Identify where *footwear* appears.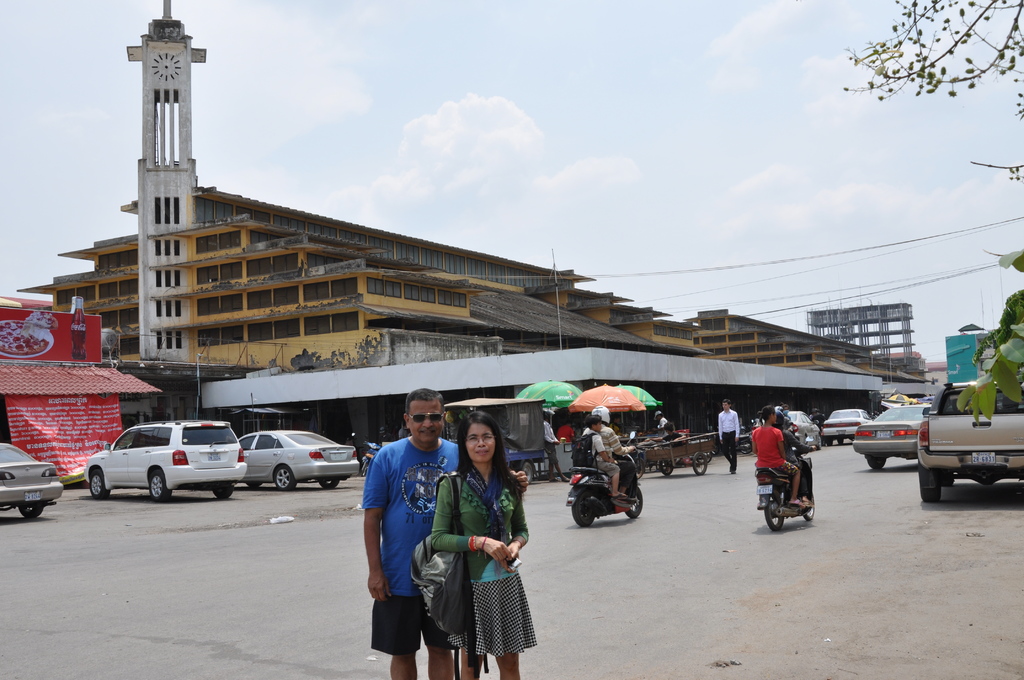
Appears at l=614, t=492, r=624, b=497.
